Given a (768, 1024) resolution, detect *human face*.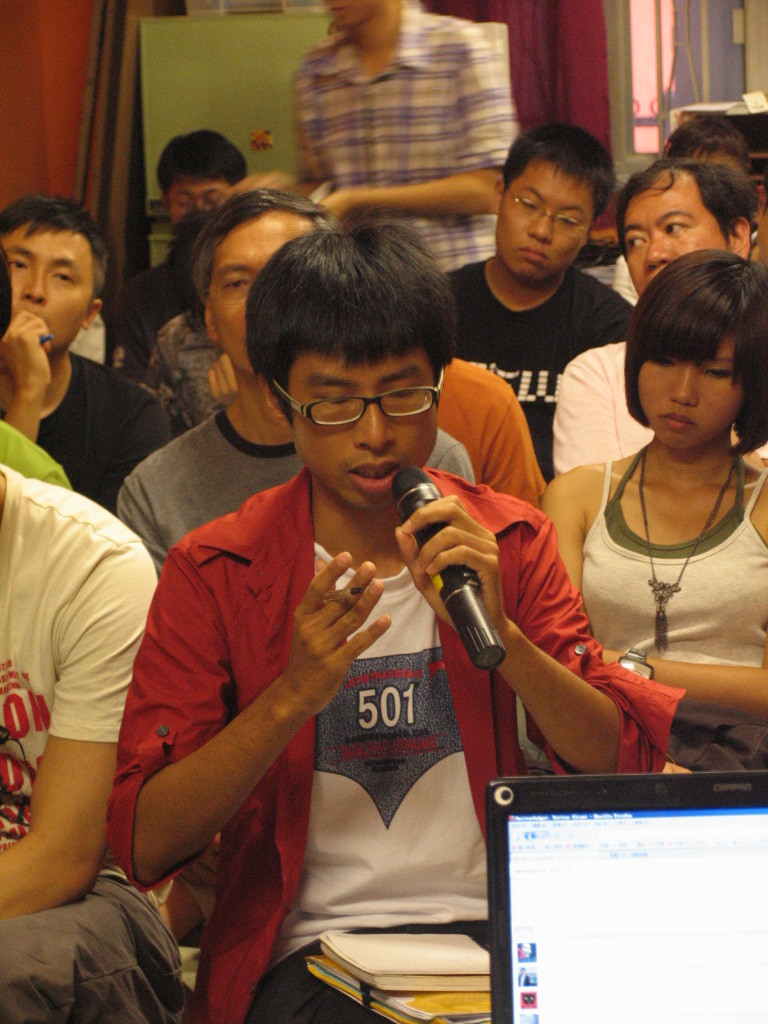
bbox=(2, 221, 94, 358).
